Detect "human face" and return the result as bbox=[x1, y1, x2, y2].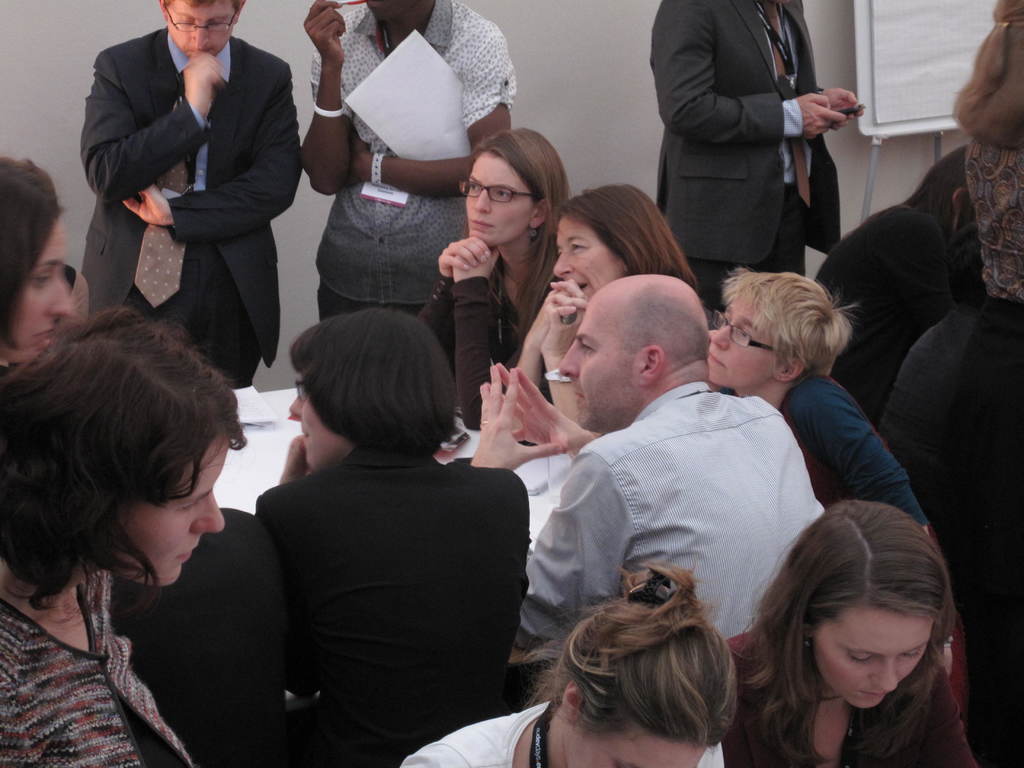
bbox=[22, 214, 71, 363].
